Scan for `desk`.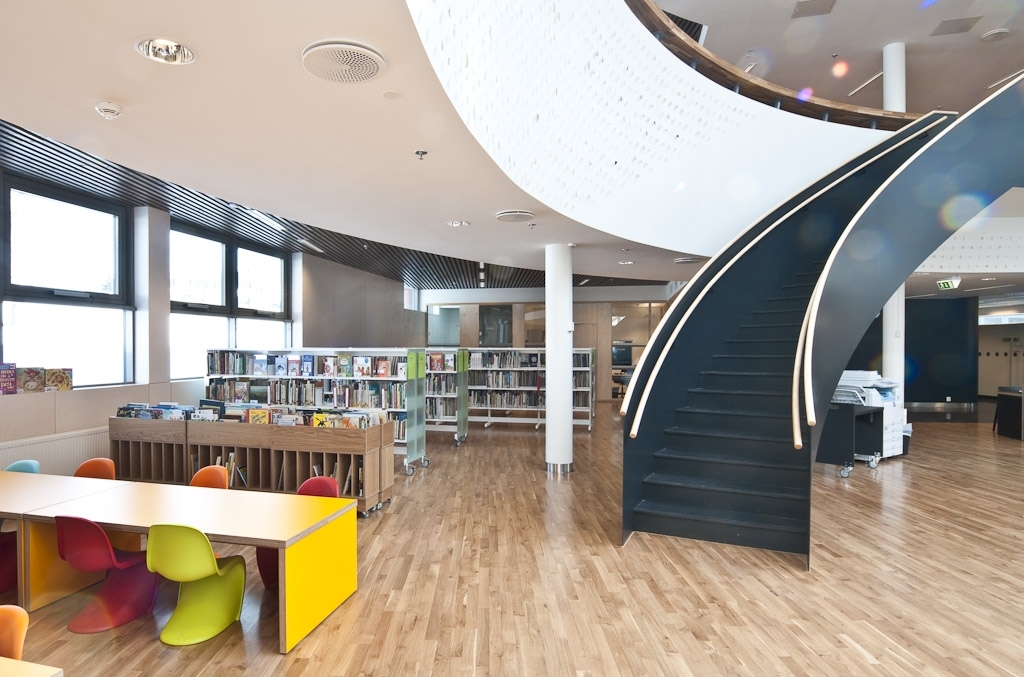
Scan result: Rect(24, 470, 366, 657).
